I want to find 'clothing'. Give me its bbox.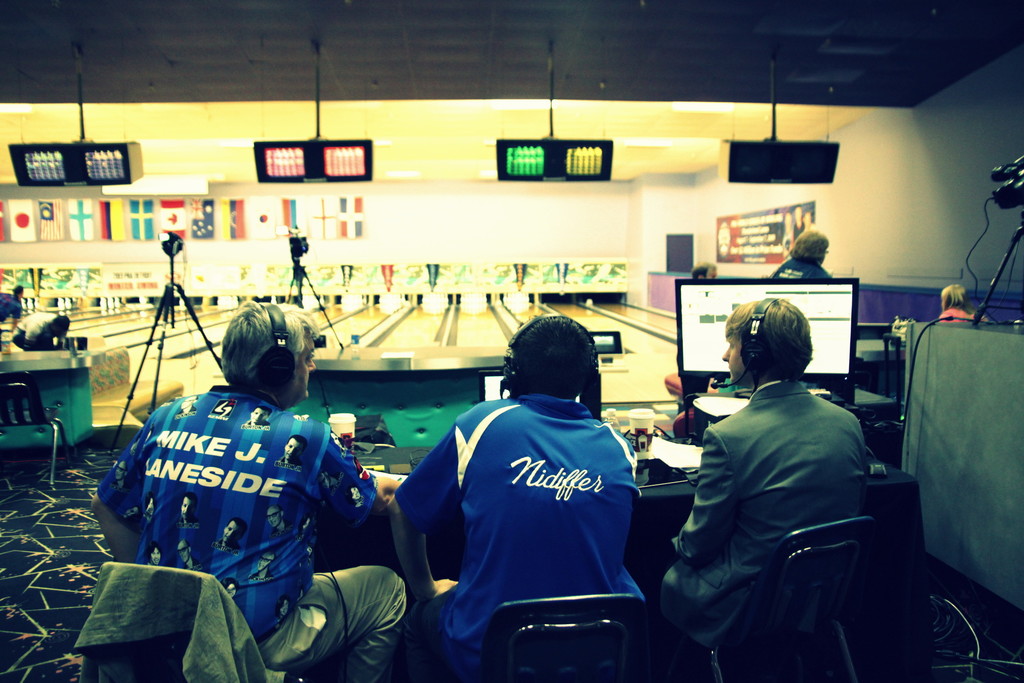
(left=398, top=381, right=650, bottom=680).
